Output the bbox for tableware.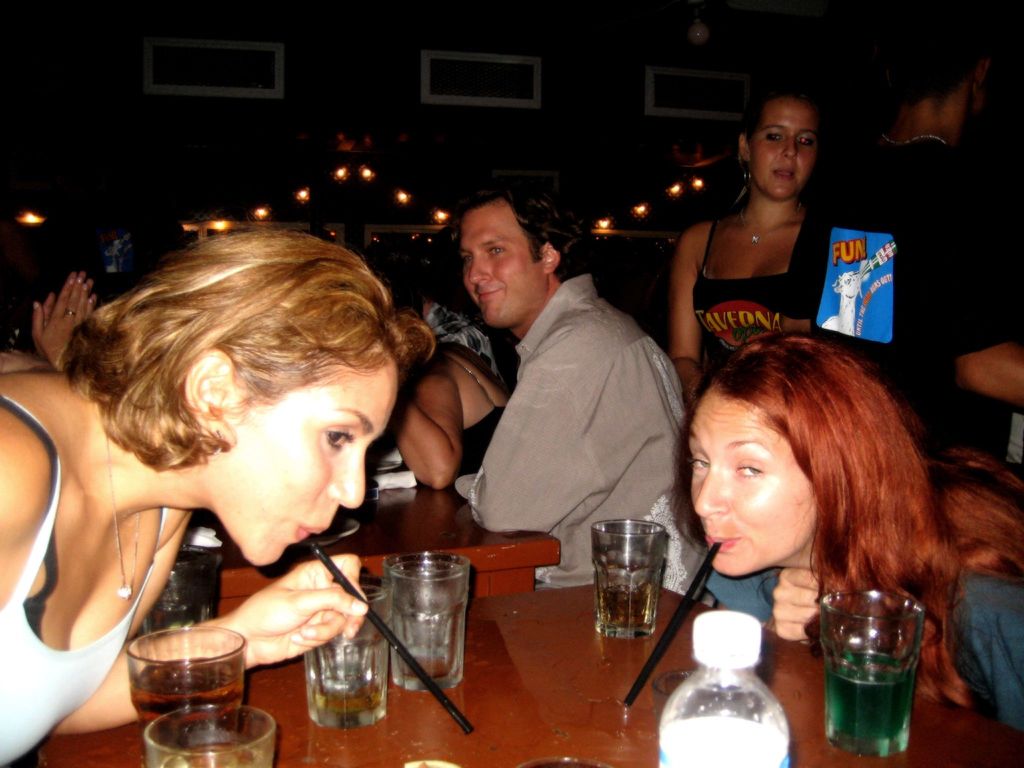
box(591, 518, 666, 639).
